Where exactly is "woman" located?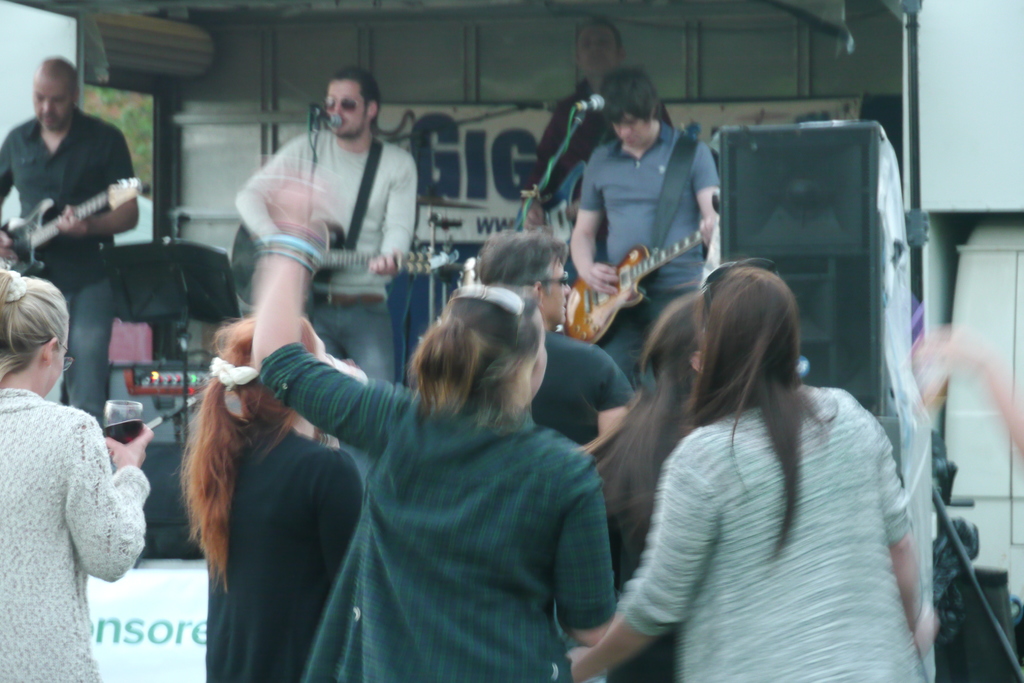
Its bounding box is pyautogui.locateOnScreen(168, 315, 370, 682).
